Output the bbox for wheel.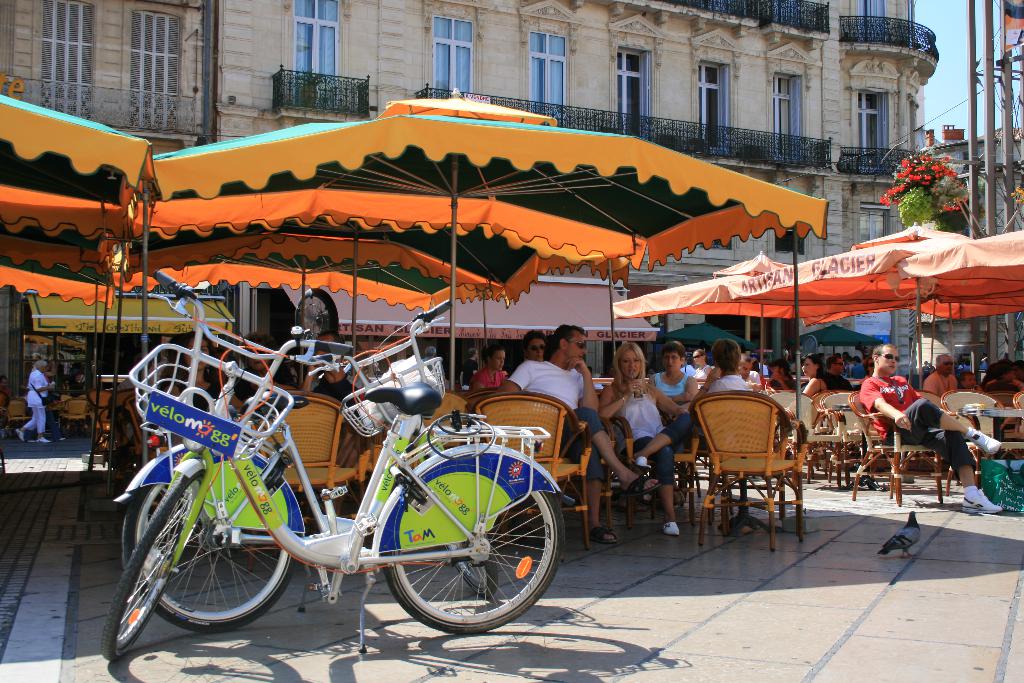
left=409, top=436, right=501, bottom=598.
